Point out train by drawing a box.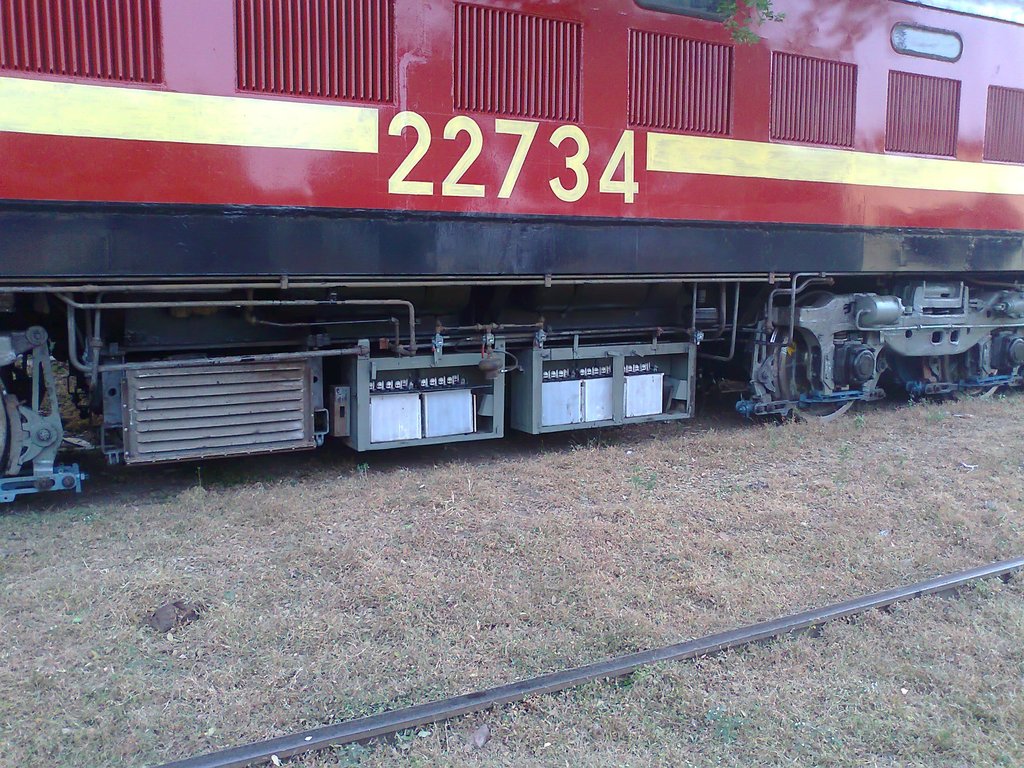
bbox=[0, 0, 1023, 511].
